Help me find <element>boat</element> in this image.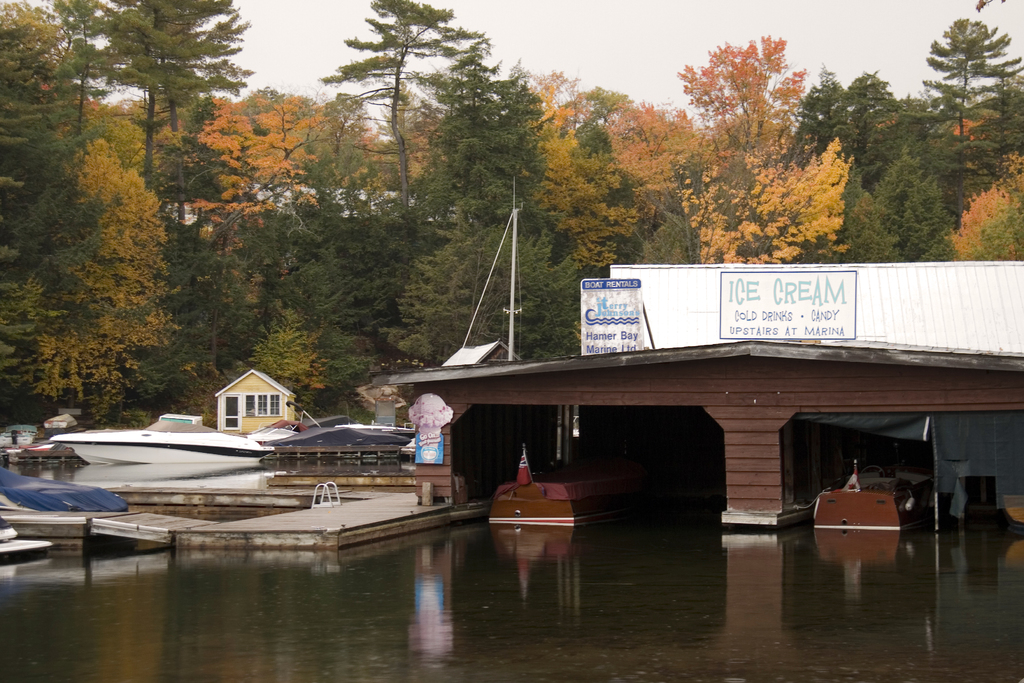
Found it: BBox(810, 463, 927, 536).
